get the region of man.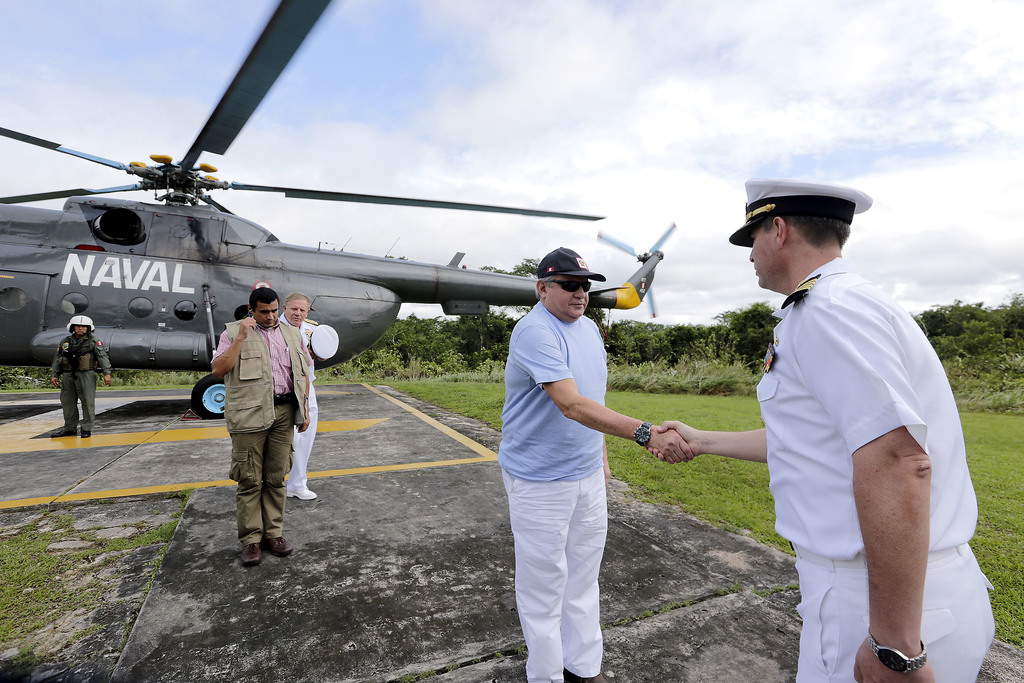
<bbox>49, 312, 115, 443</bbox>.
